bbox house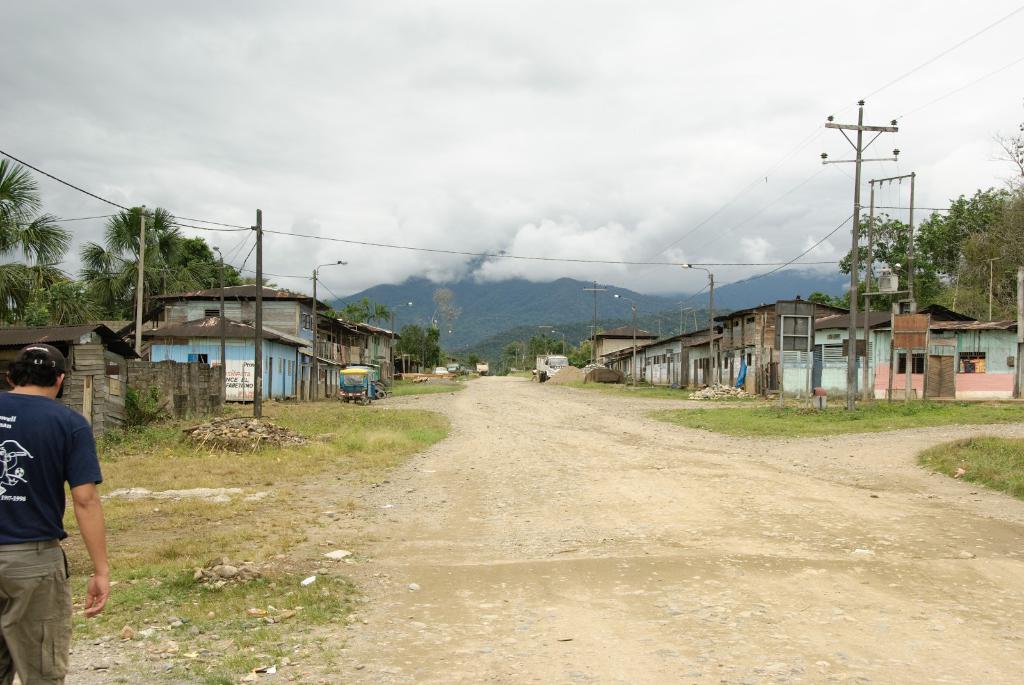
<bbox>321, 307, 400, 408</bbox>
